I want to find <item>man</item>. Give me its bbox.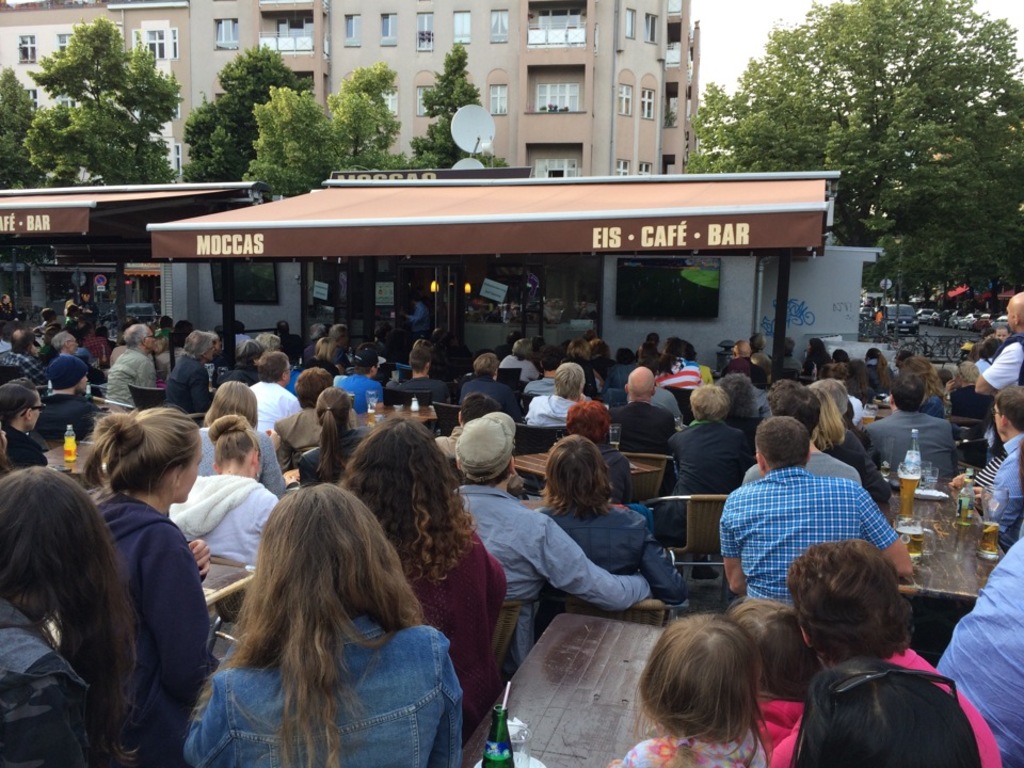
bbox=(716, 412, 891, 619).
